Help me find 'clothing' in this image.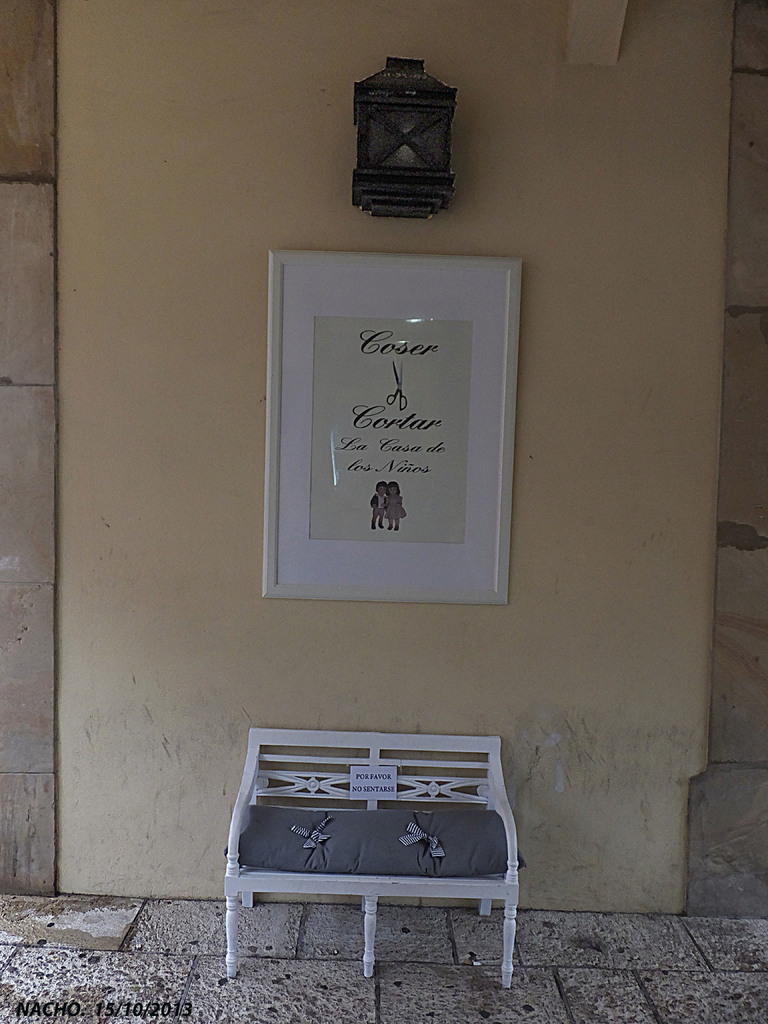
Found it: [left=384, top=495, right=408, bottom=520].
